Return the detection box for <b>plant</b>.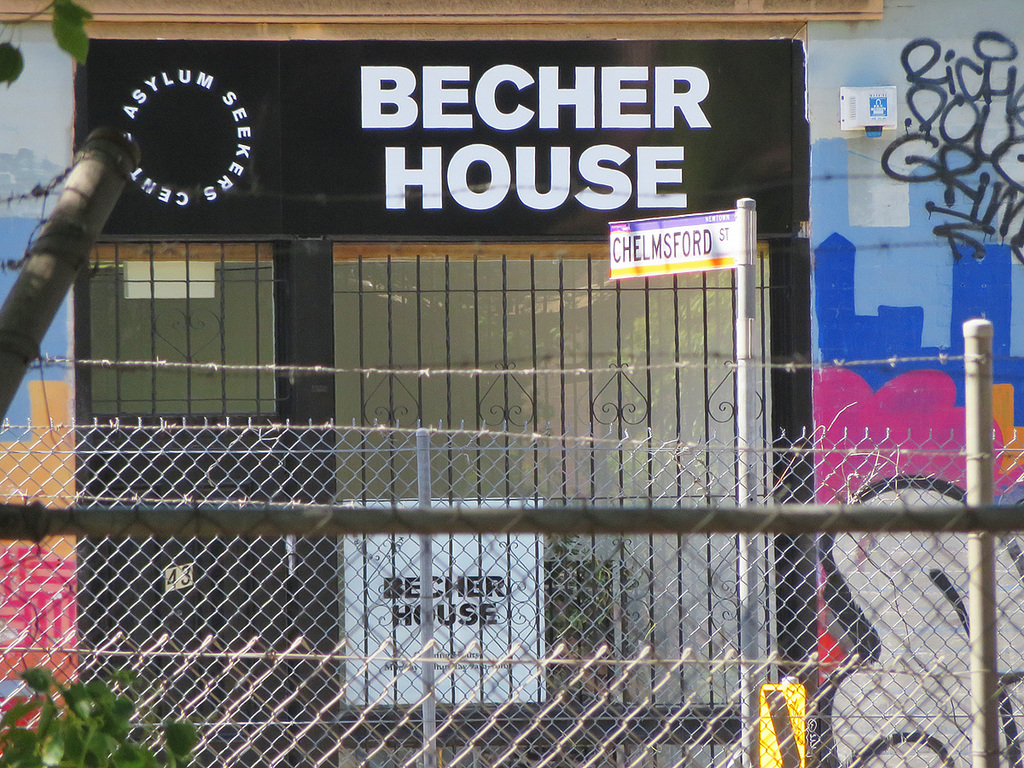
(1,0,97,90).
